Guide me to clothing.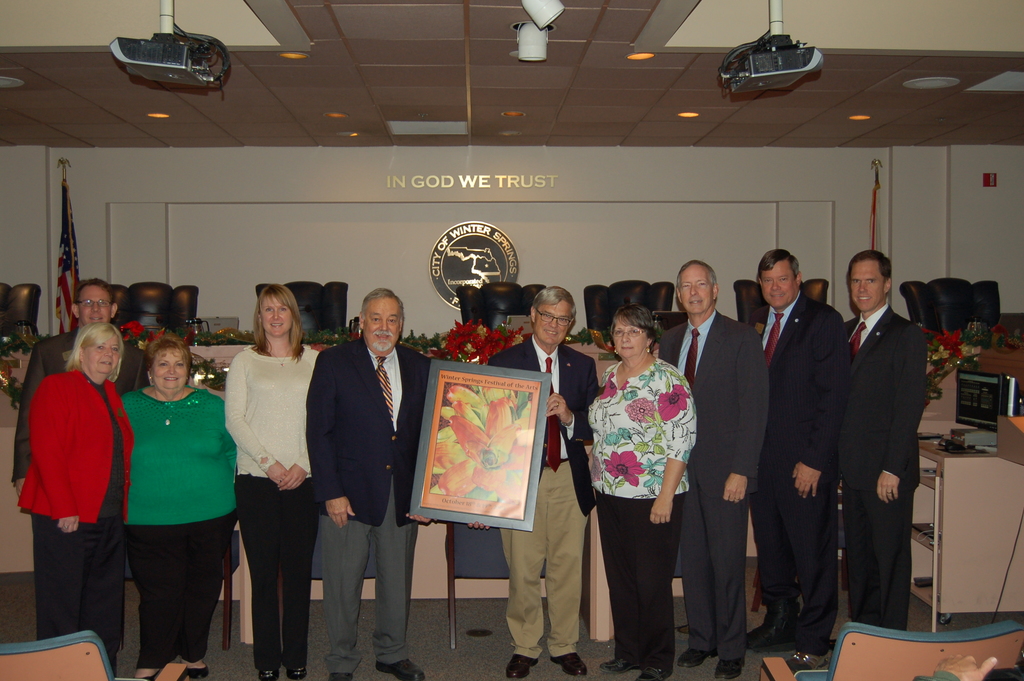
Guidance: 751, 288, 849, 636.
